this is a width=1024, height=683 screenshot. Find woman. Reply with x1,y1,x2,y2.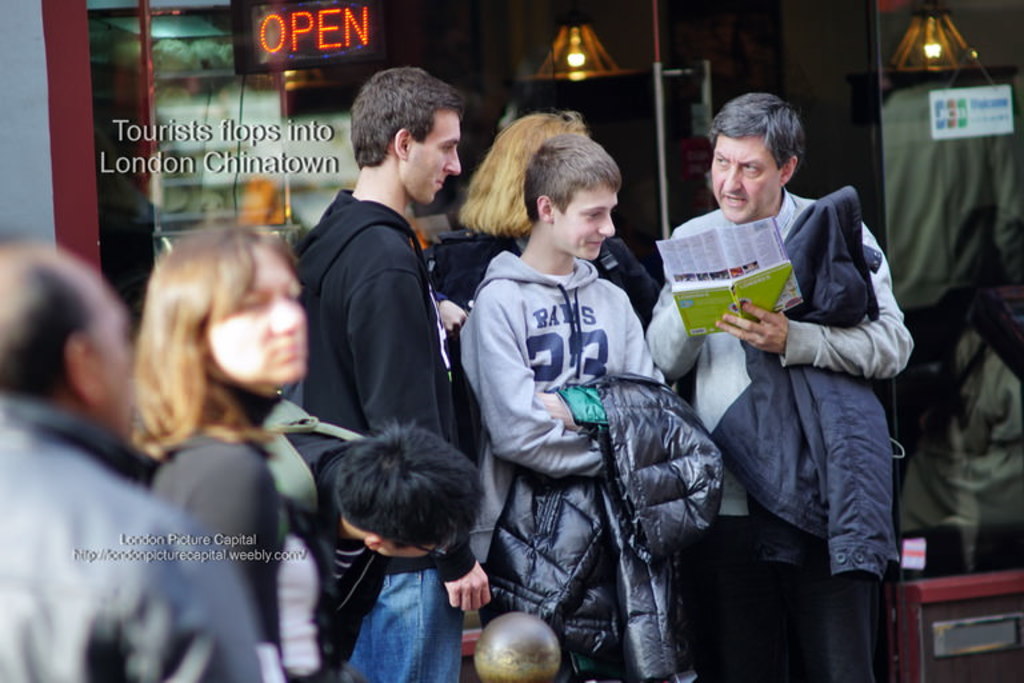
128,217,308,682.
